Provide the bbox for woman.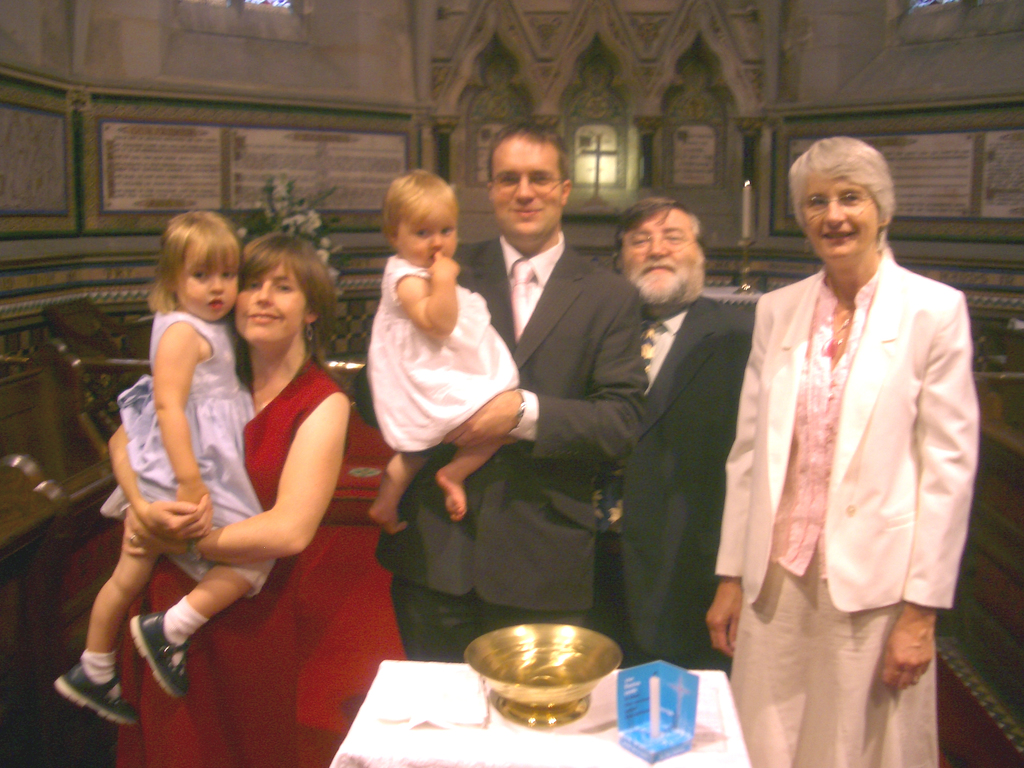
region(113, 188, 355, 746).
